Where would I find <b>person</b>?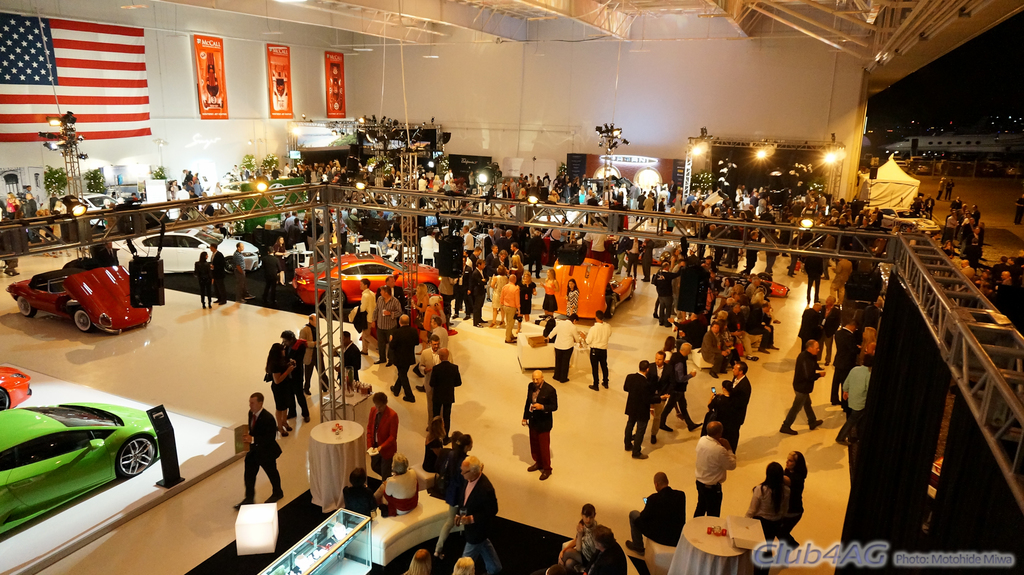
At box(524, 365, 552, 480).
